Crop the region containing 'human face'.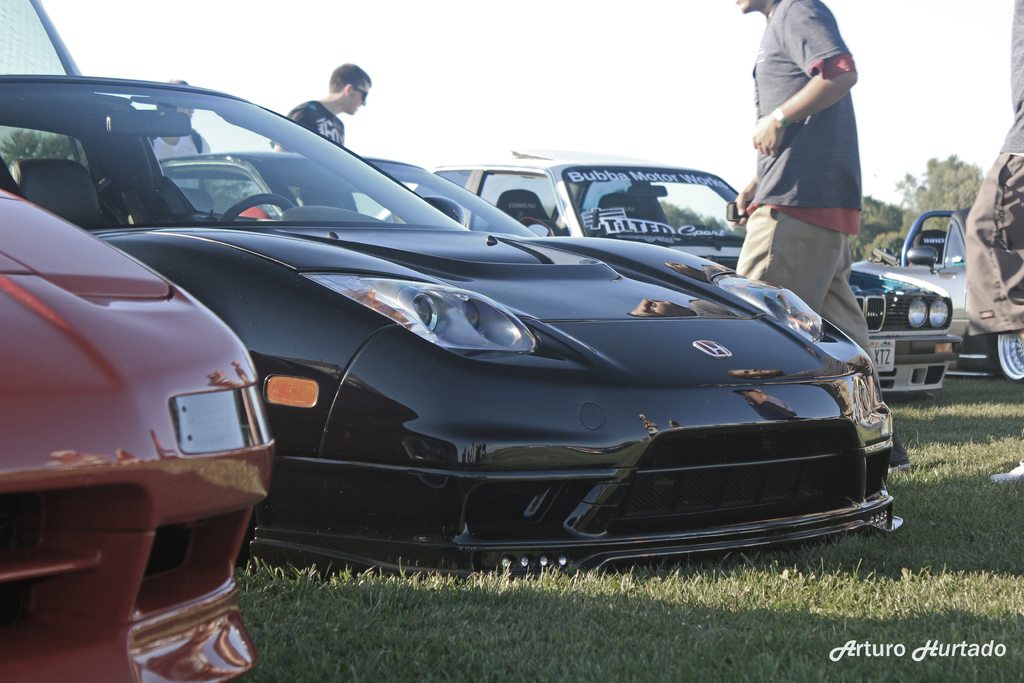
Crop region: <bbox>738, 0, 760, 13</bbox>.
